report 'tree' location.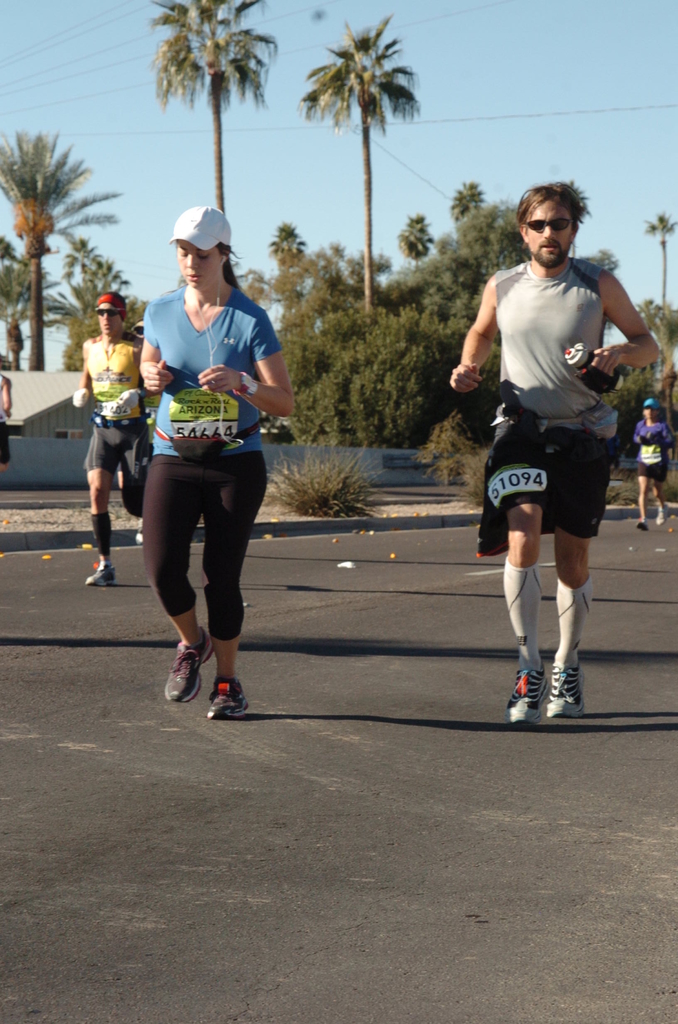
Report: 234:238:382:342.
